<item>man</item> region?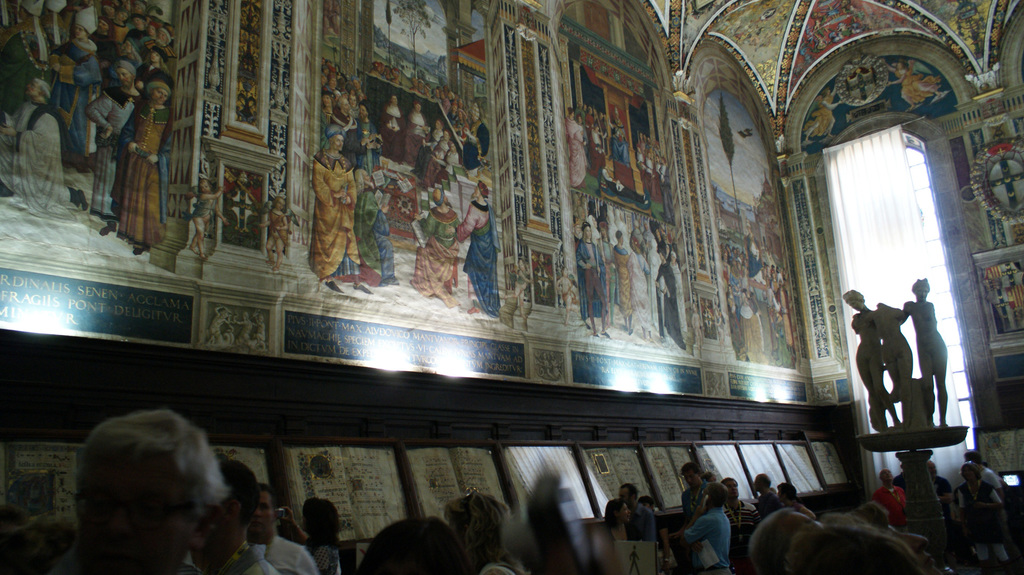
<box>462,97,489,174</box>
